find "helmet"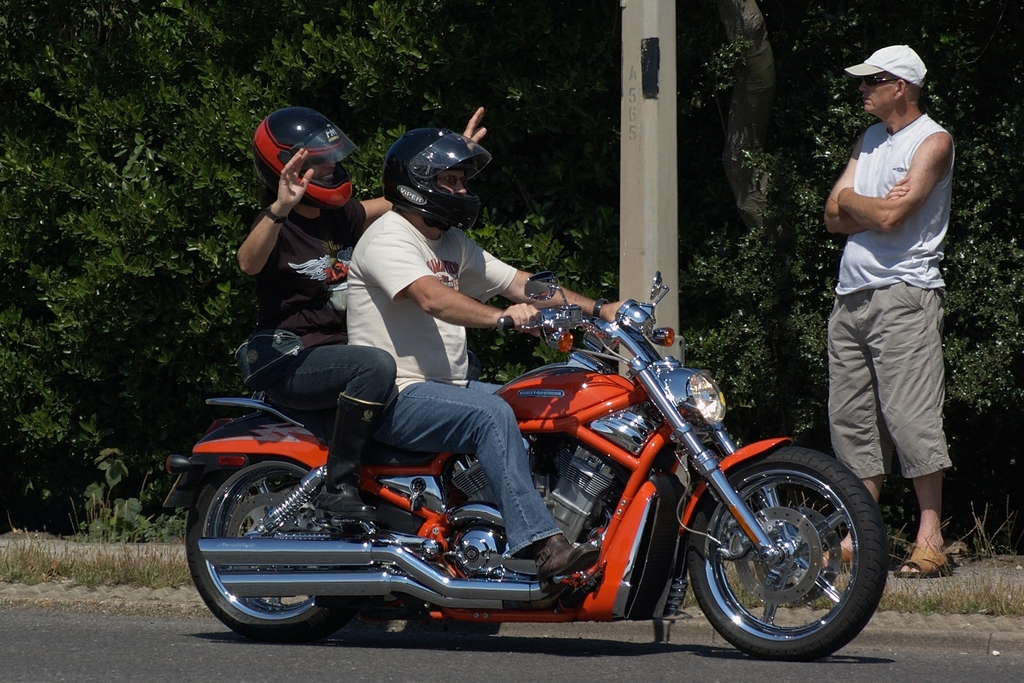
region(251, 106, 356, 219)
